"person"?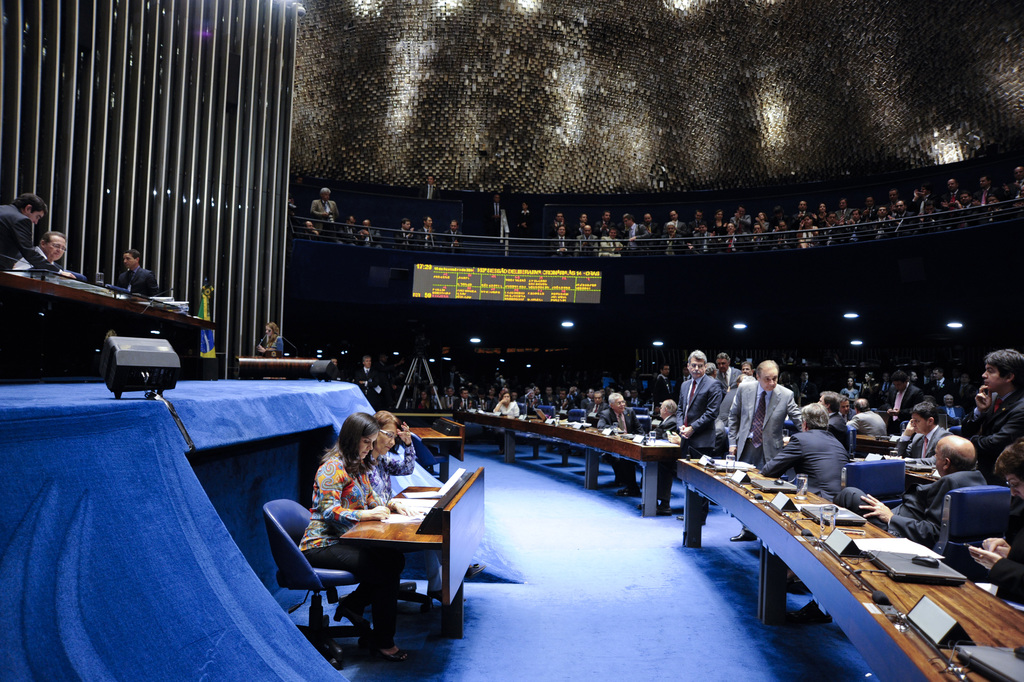
(x1=338, y1=215, x2=358, y2=245)
